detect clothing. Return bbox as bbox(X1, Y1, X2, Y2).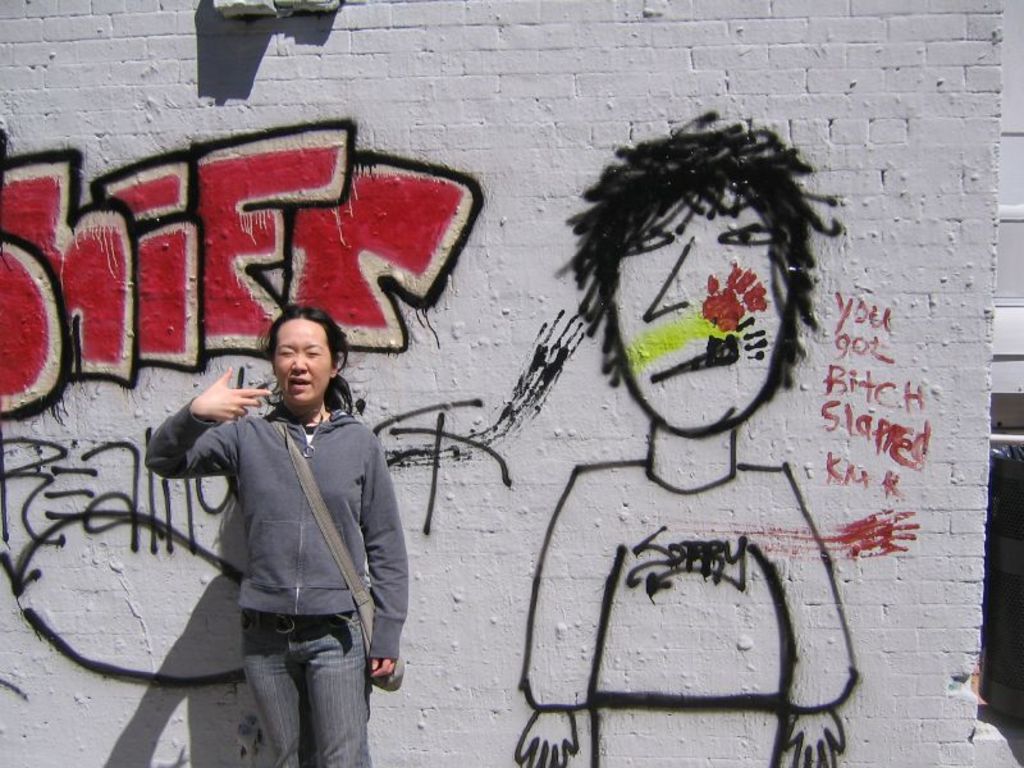
bbox(527, 443, 867, 765).
